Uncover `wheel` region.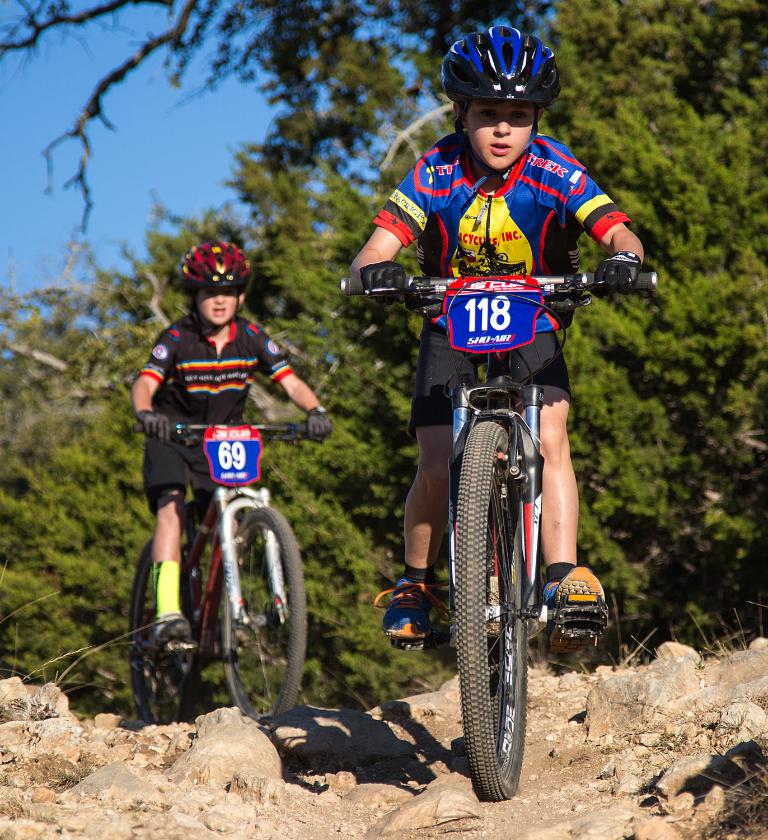
Uncovered: 221 504 309 727.
